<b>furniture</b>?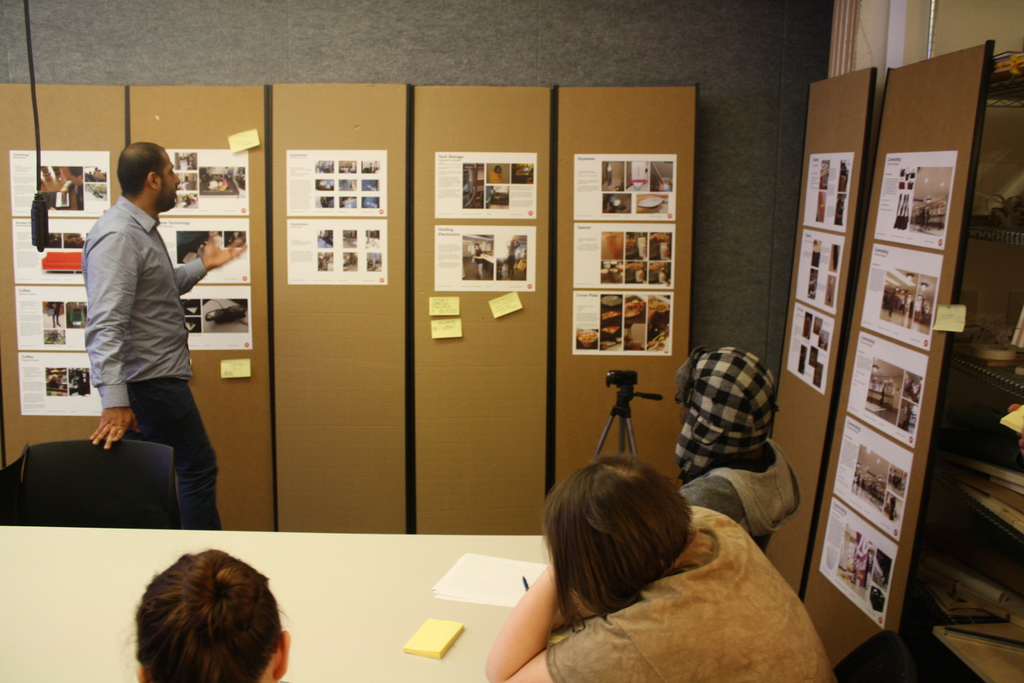
(left=897, top=67, right=1023, bottom=682)
